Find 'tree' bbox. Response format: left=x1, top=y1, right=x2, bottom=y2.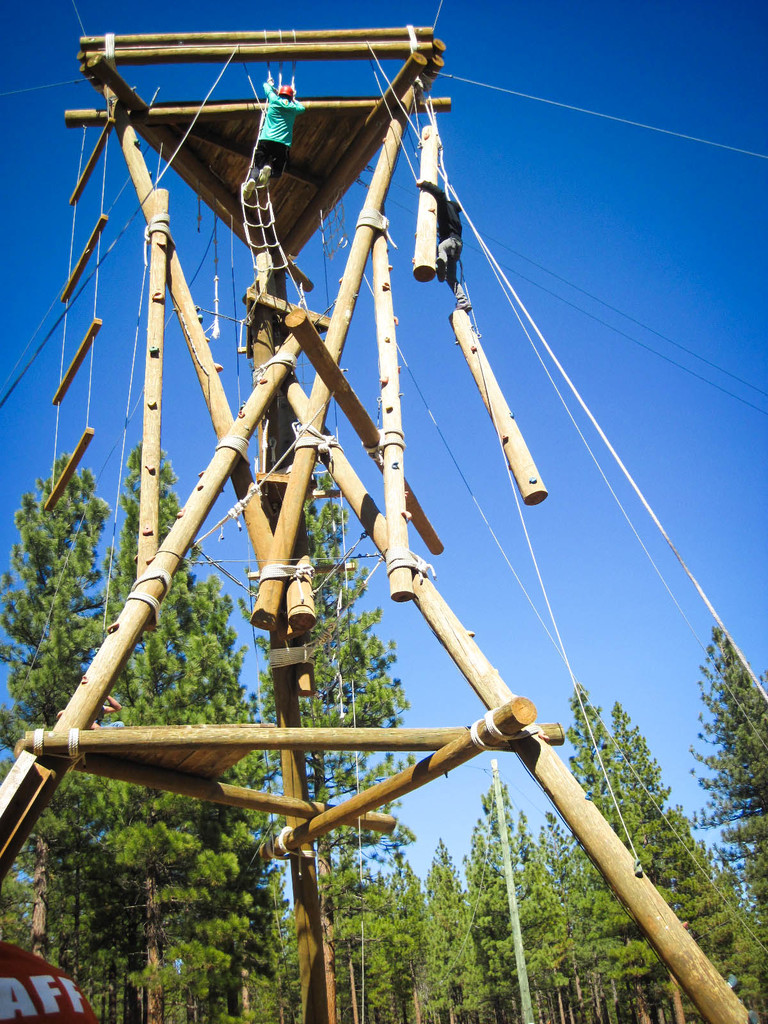
left=692, top=792, right=767, bottom=1023.
